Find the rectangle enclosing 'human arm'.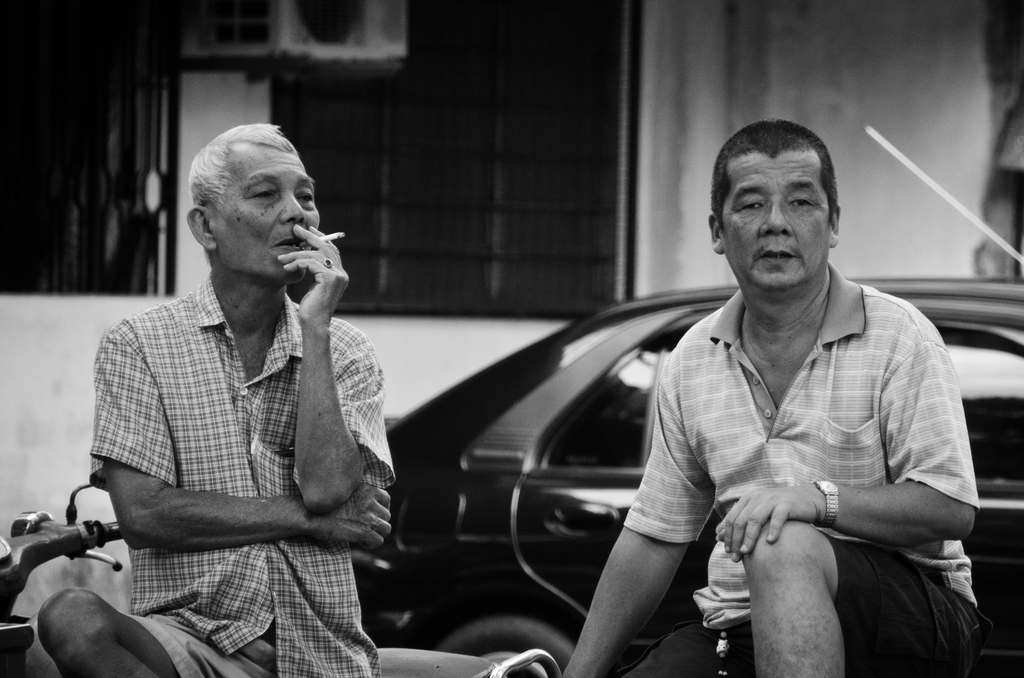
[580, 430, 705, 654].
